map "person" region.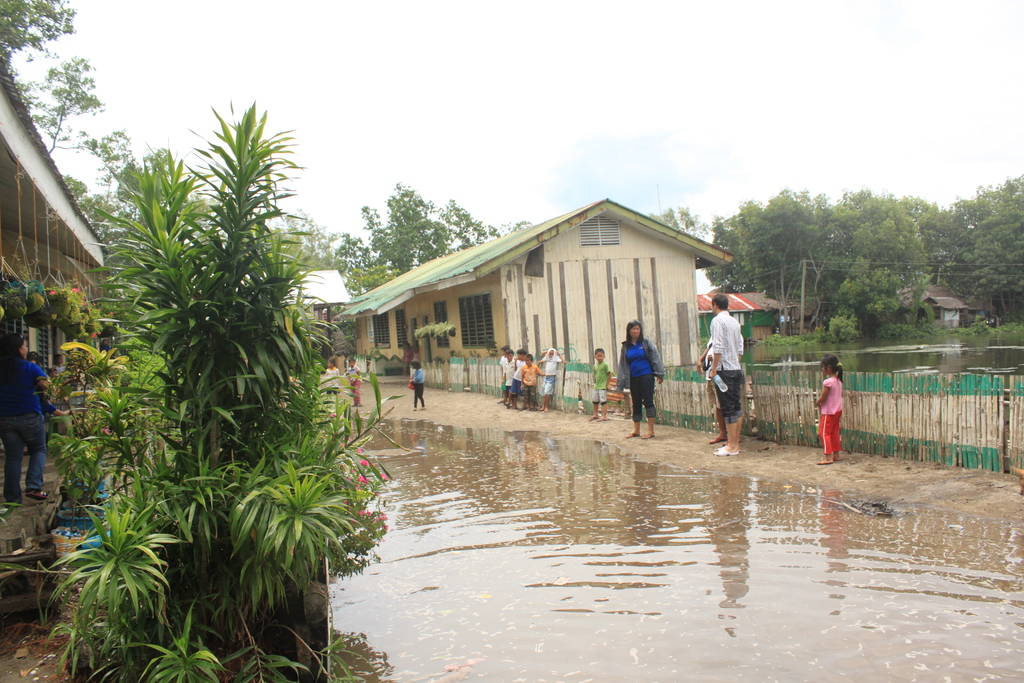
Mapped to (x1=519, y1=353, x2=545, y2=415).
